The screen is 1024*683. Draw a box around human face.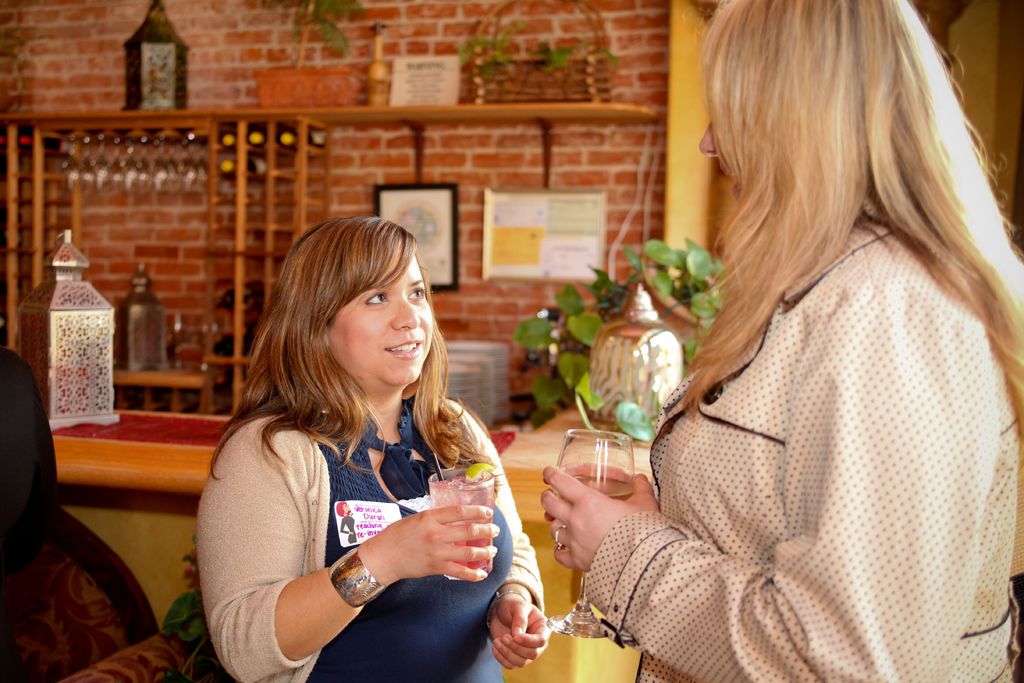
{"left": 328, "top": 238, "right": 435, "bottom": 390}.
